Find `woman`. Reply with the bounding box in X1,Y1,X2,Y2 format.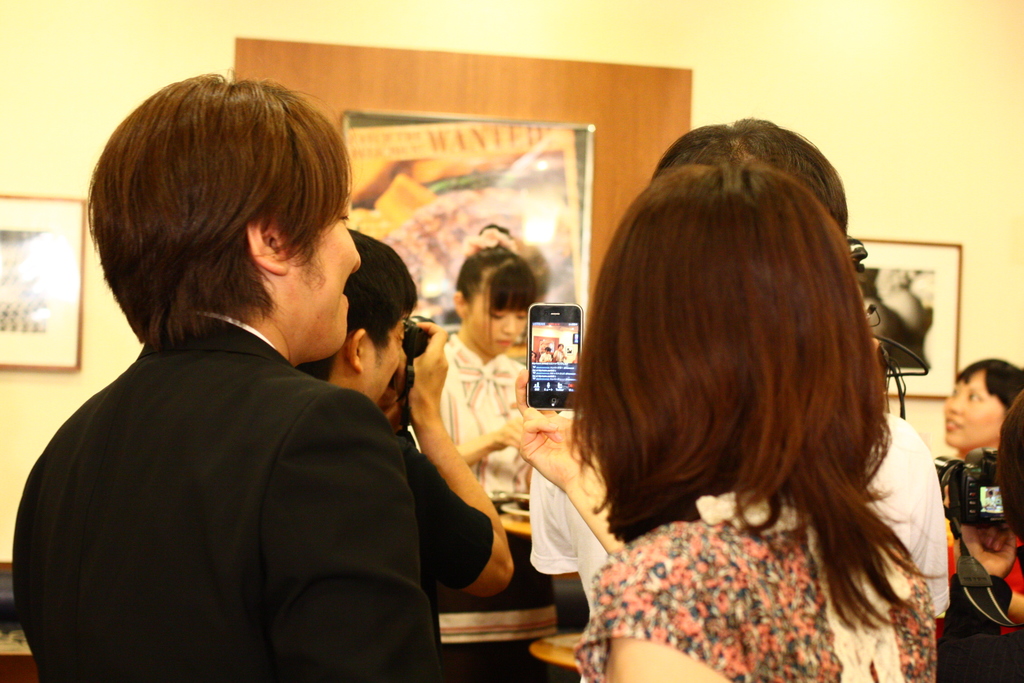
946,356,1023,639.
